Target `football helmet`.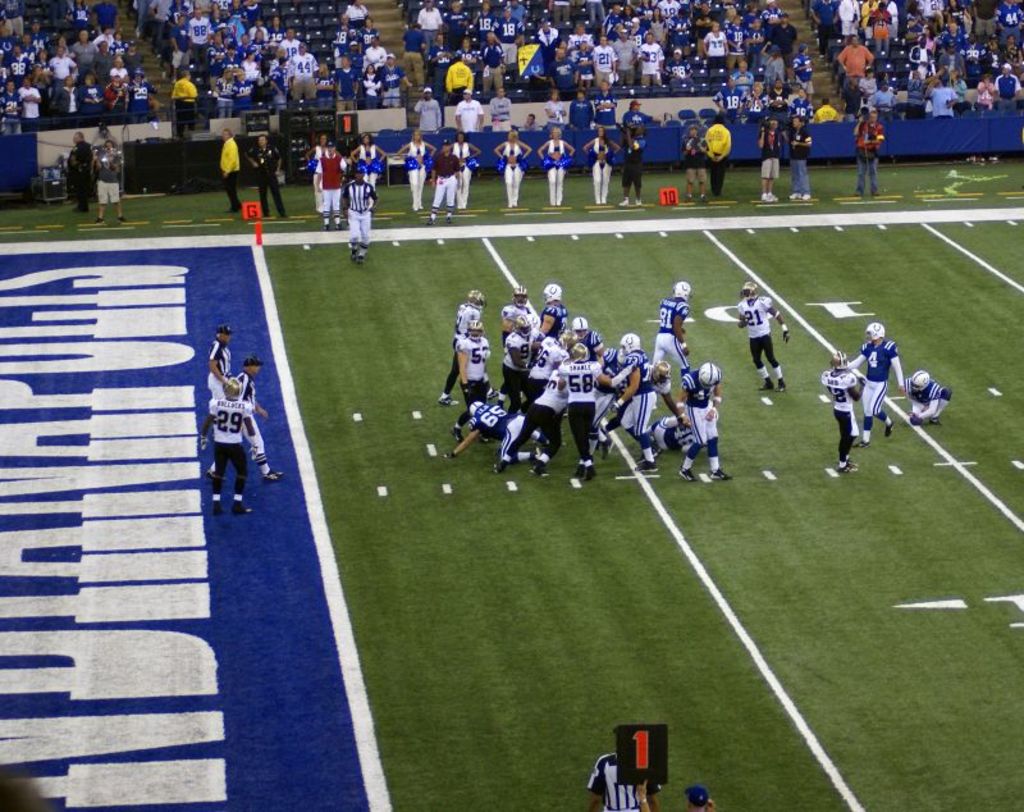
Target region: <region>568, 315, 585, 334</region>.
